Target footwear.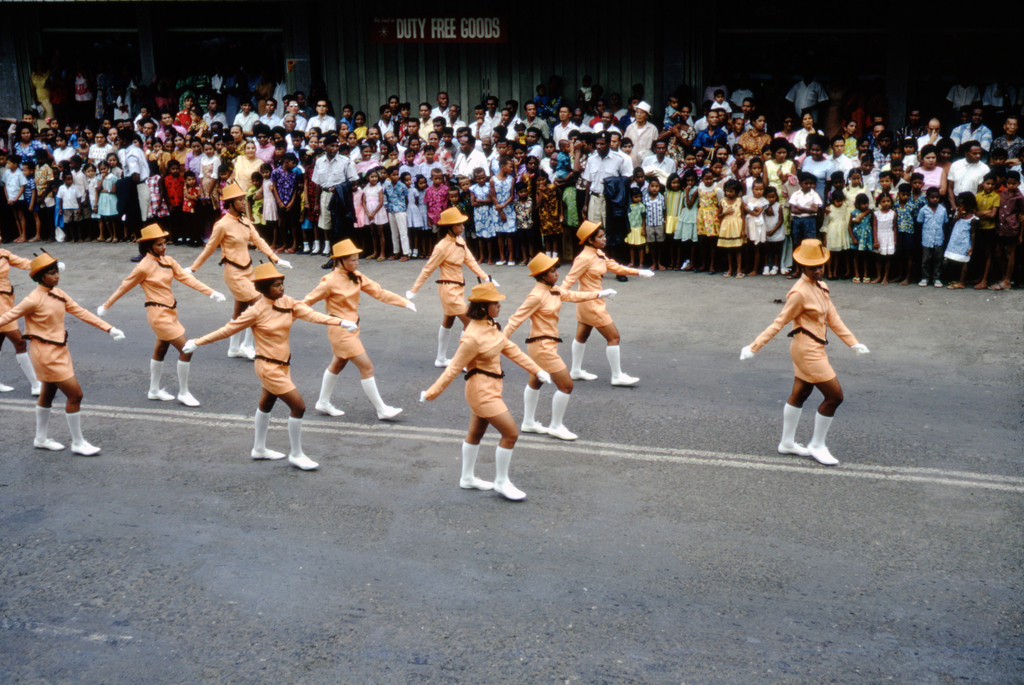
Target region: region(288, 410, 317, 467).
